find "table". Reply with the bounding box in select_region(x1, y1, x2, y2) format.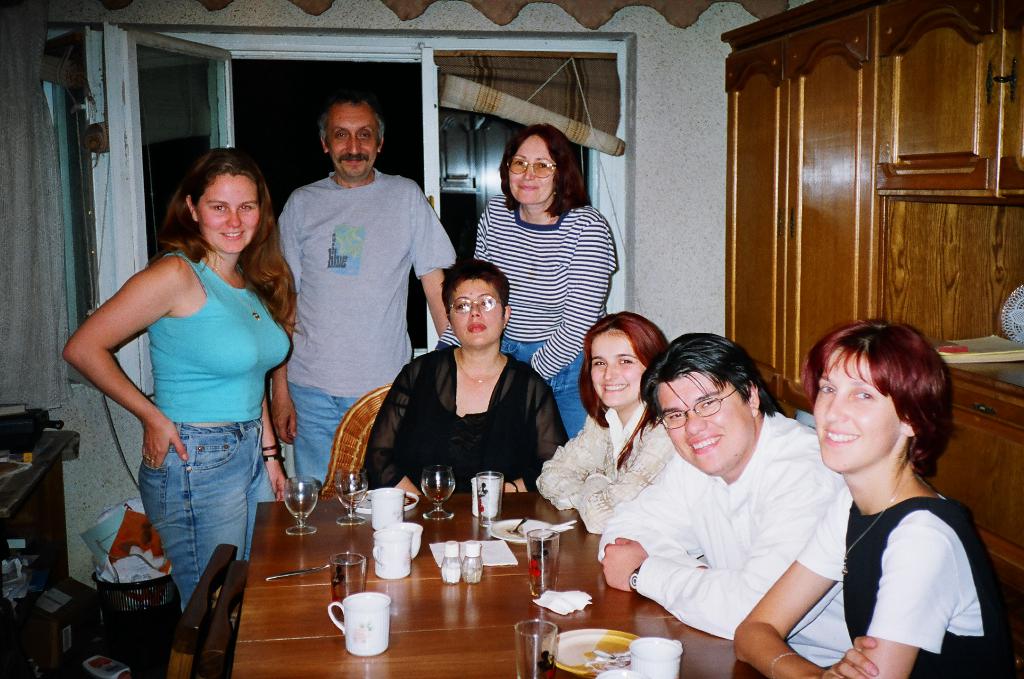
select_region(218, 437, 956, 678).
